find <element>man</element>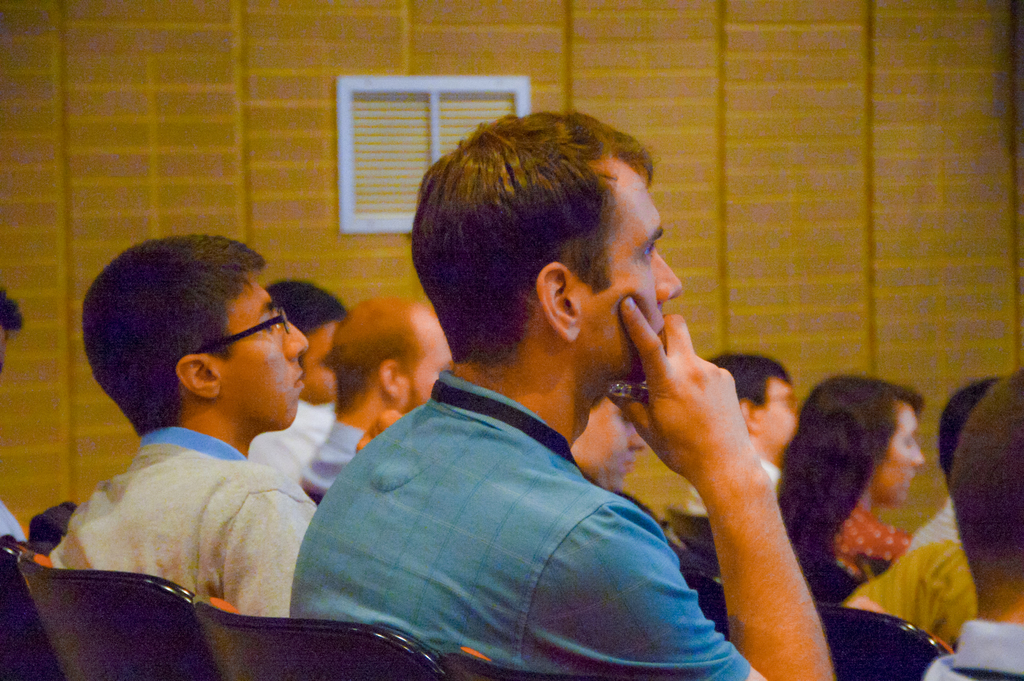
<bbox>0, 285, 31, 546</bbox>
